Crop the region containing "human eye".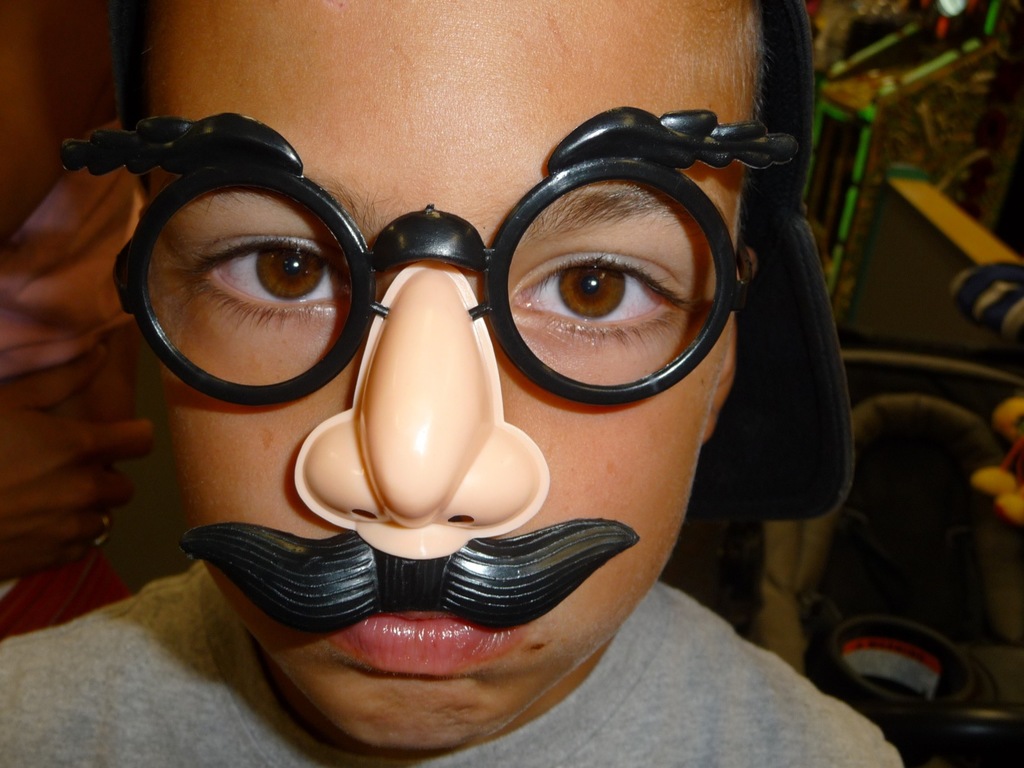
Crop region: [514,248,689,349].
